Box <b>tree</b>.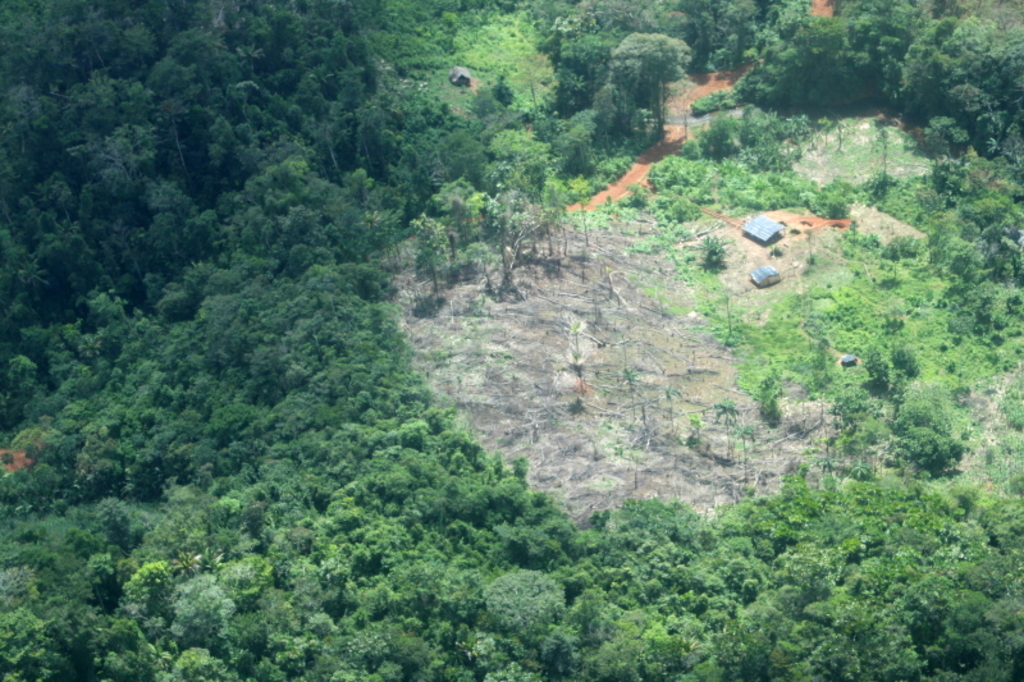
618/362/639/407.
